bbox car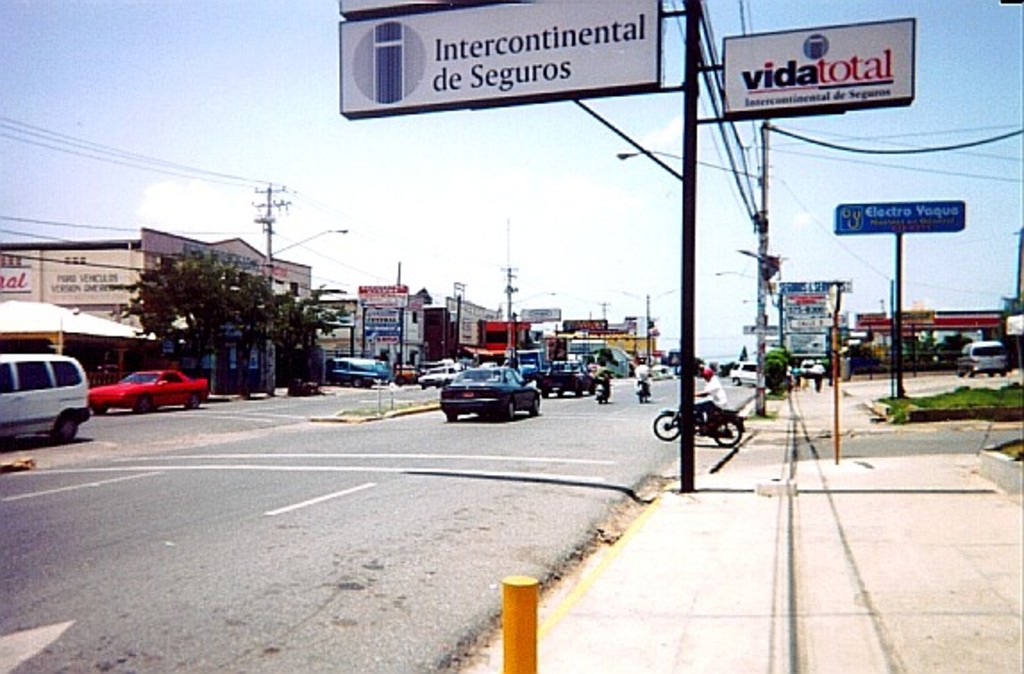
l=424, t=361, r=534, b=424
